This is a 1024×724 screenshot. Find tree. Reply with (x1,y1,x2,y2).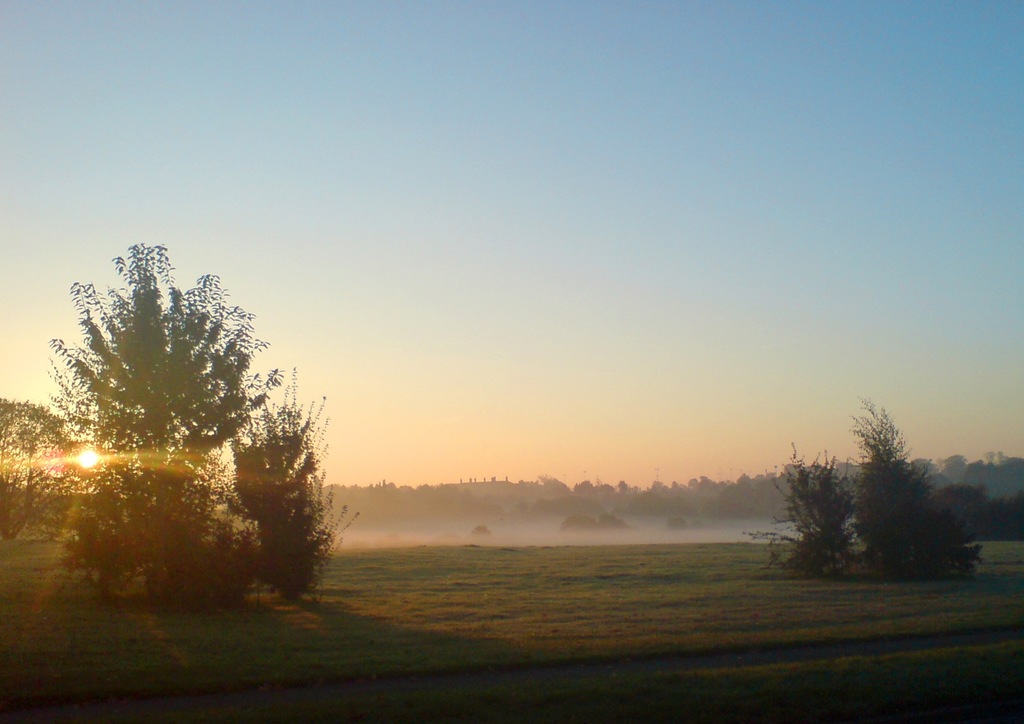
(230,359,368,605).
